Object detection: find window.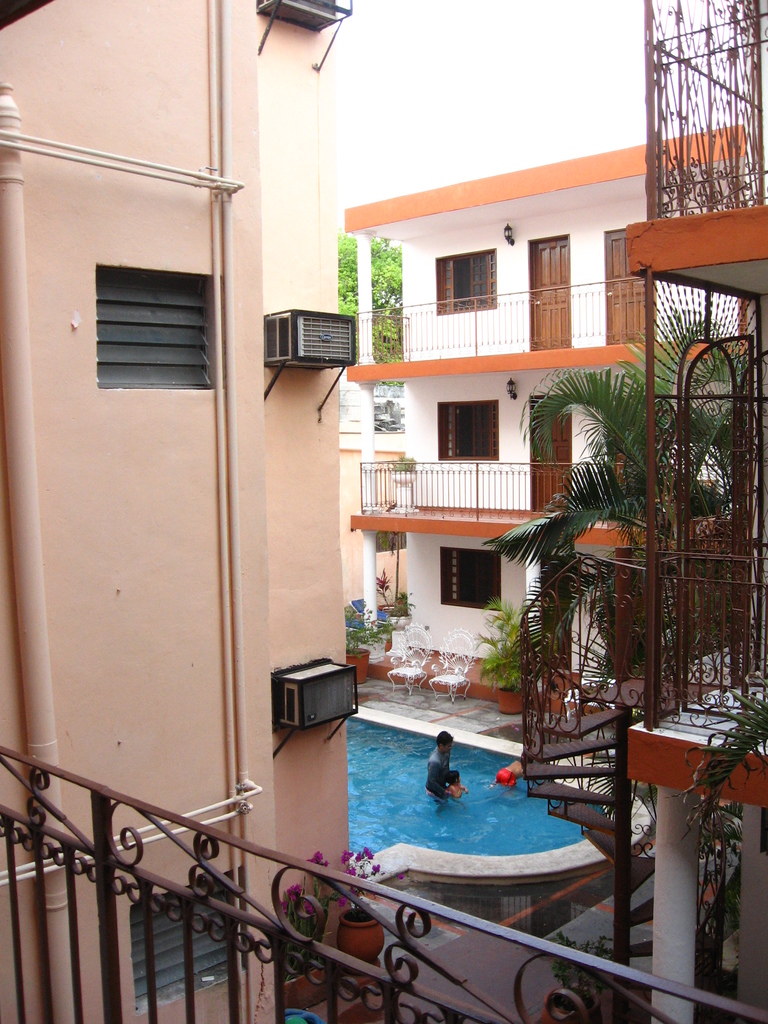
<bbox>121, 861, 254, 1000</bbox>.
